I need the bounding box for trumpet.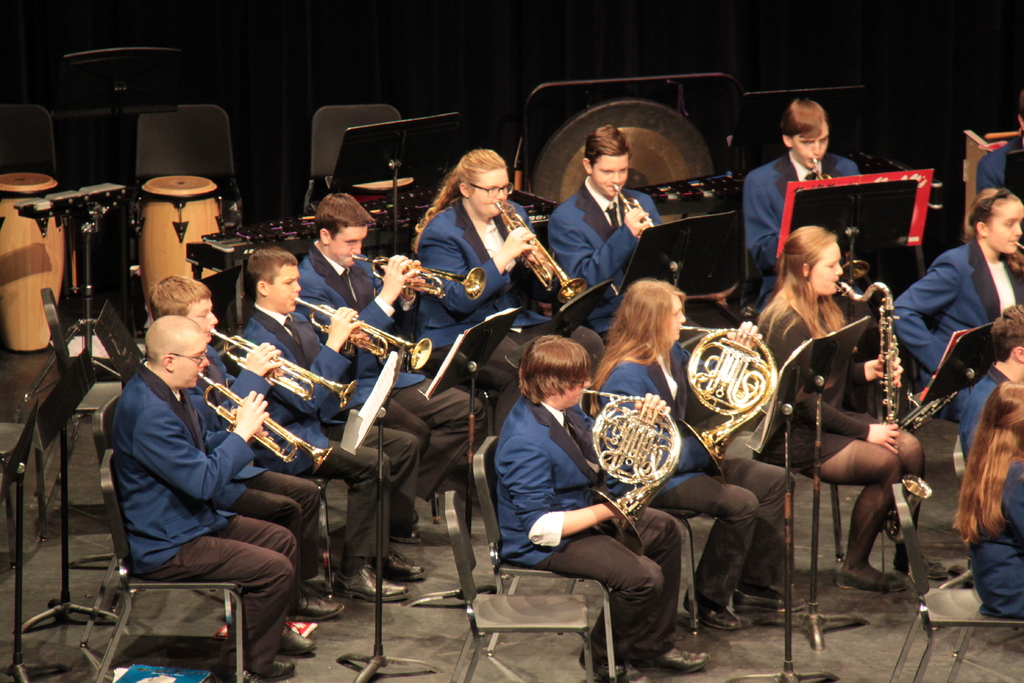
Here it is: (492, 199, 592, 307).
